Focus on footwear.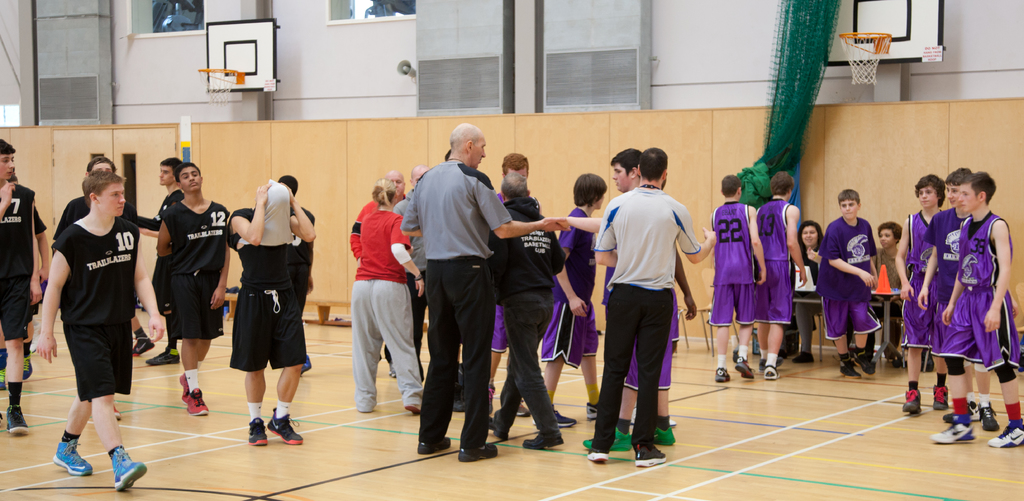
Focused at 515,407,527,416.
